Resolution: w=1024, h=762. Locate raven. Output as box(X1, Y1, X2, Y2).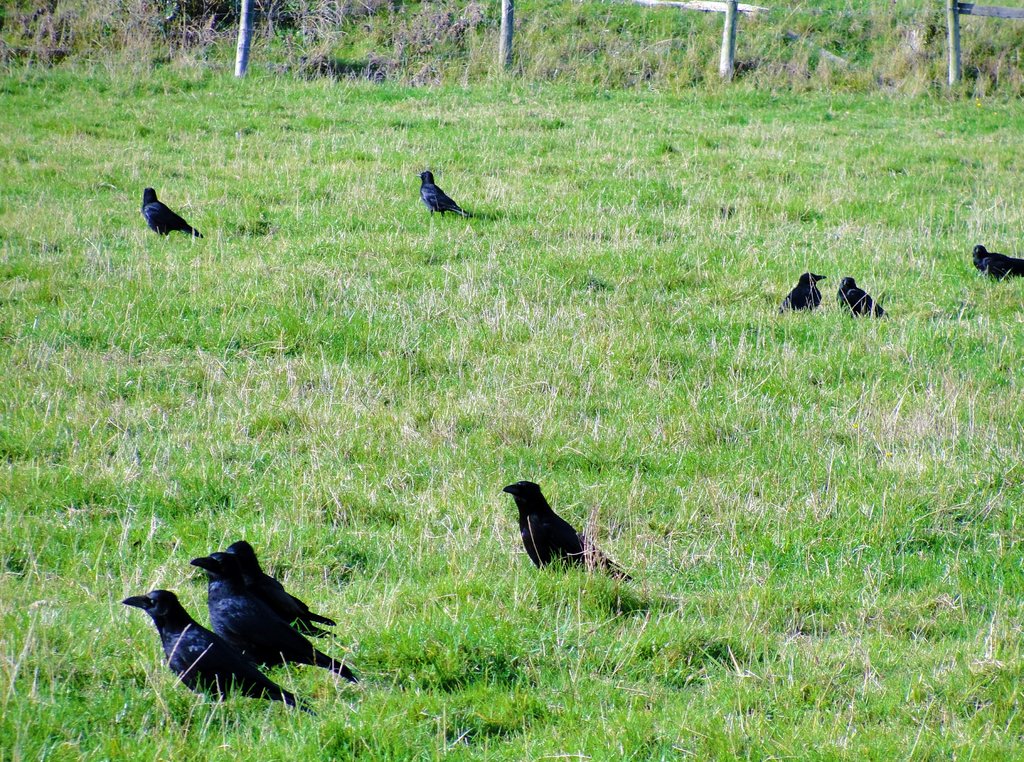
box(118, 590, 326, 724).
